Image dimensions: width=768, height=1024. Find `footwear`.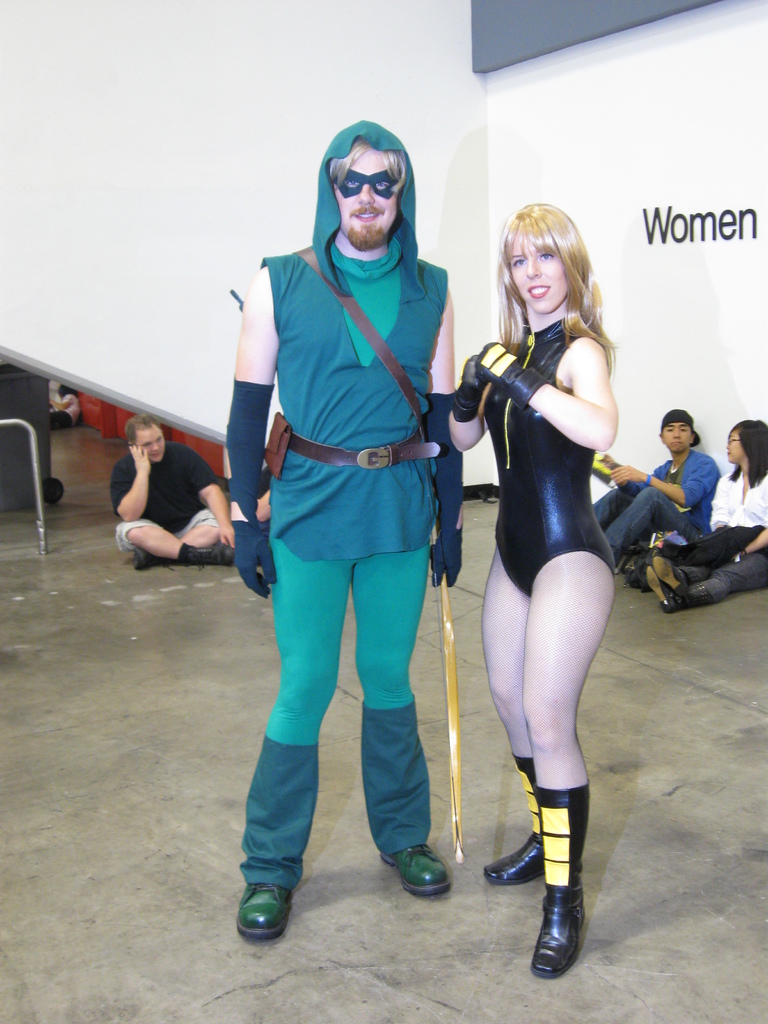
<bbox>654, 554, 685, 594</bbox>.
